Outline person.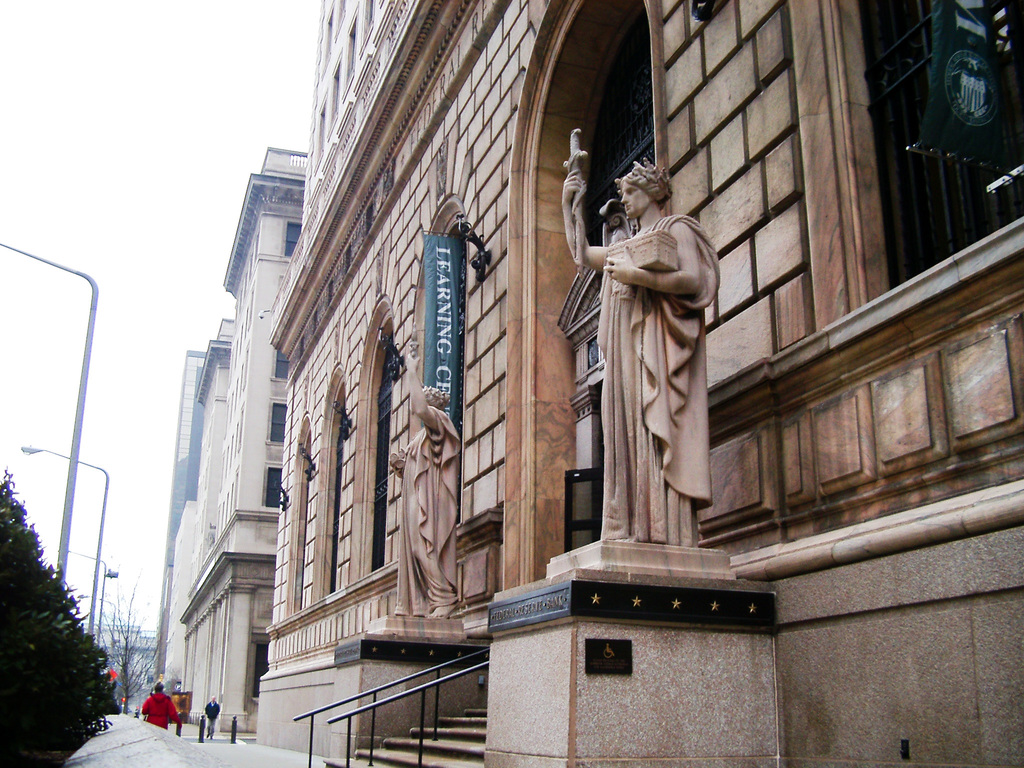
Outline: BBox(559, 158, 719, 543).
